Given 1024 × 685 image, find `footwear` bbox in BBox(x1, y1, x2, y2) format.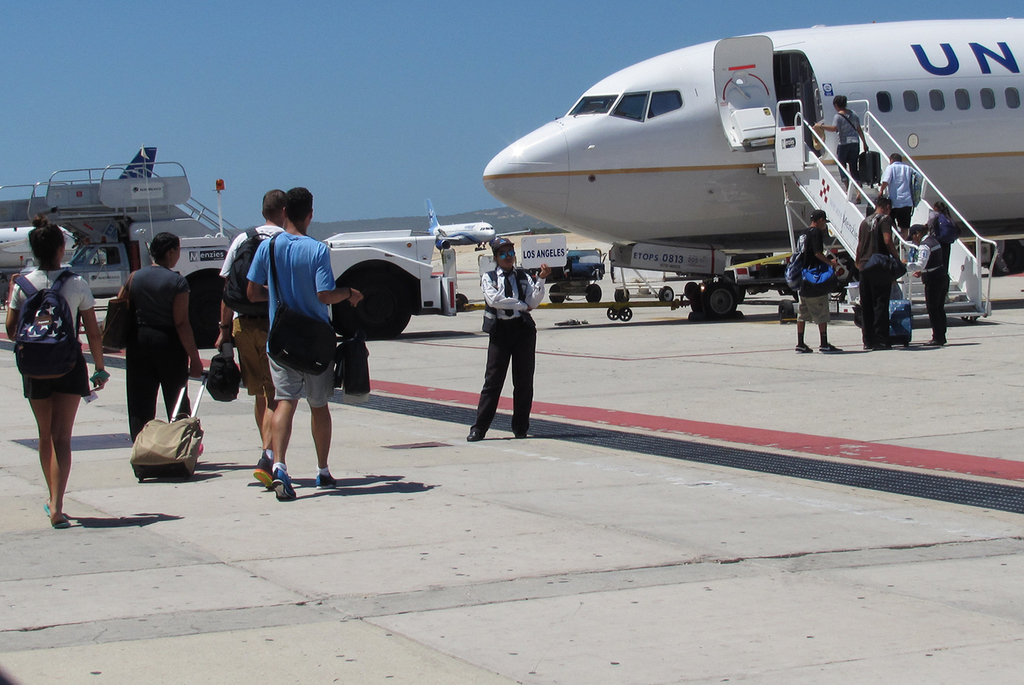
BBox(49, 512, 69, 528).
